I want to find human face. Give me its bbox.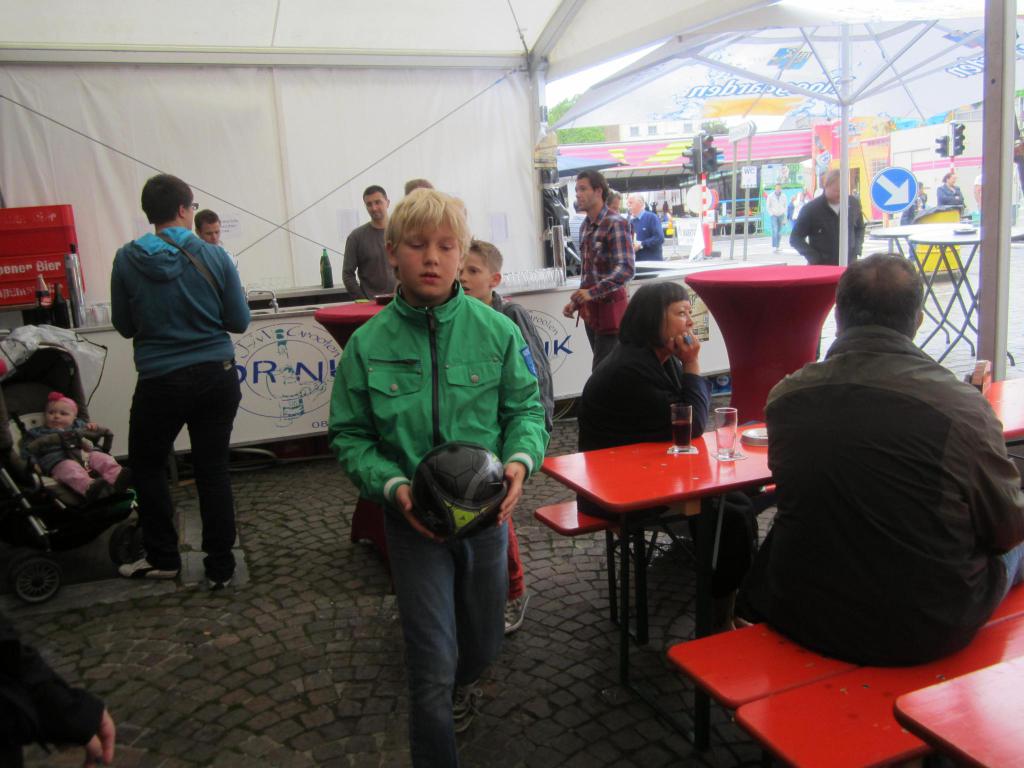
box=[45, 402, 76, 428].
